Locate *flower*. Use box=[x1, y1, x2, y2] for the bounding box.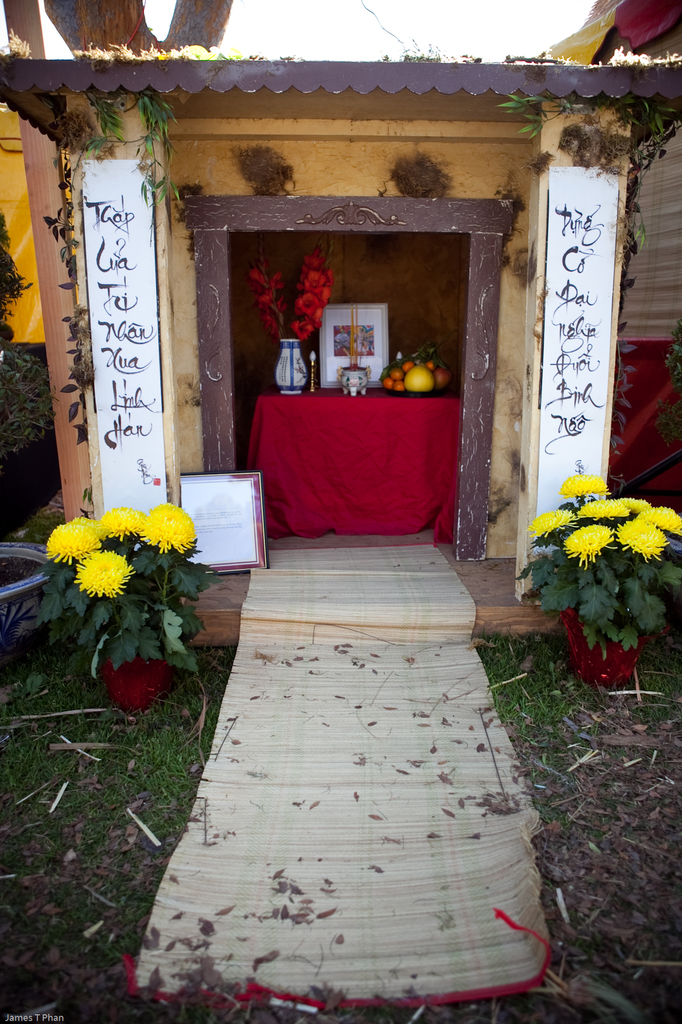
box=[614, 521, 665, 559].
